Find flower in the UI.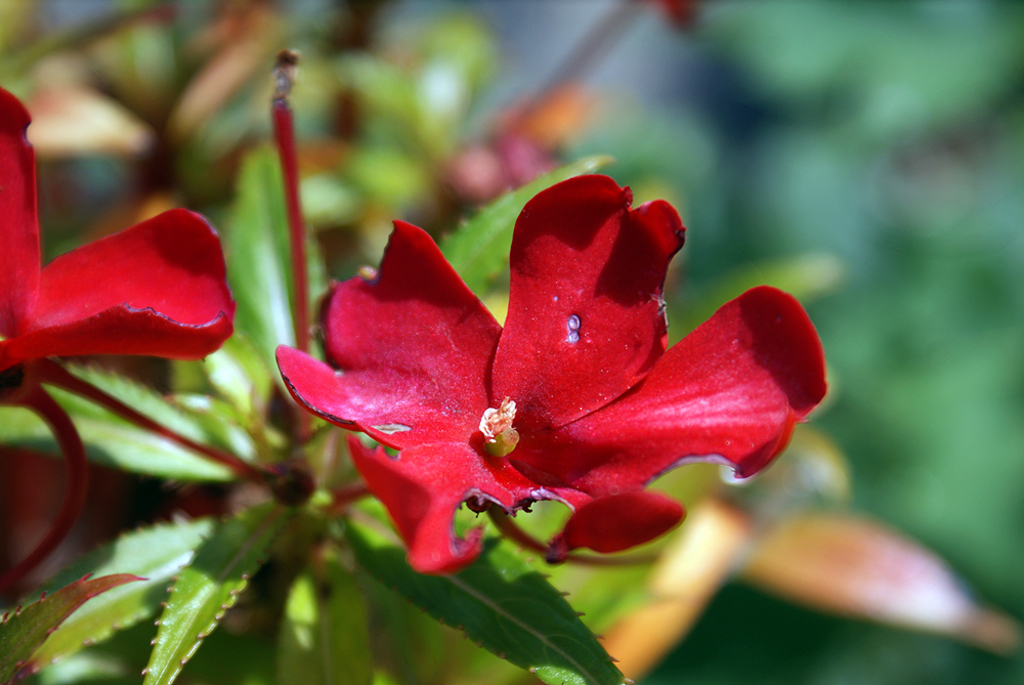
UI element at 0/84/238/587.
